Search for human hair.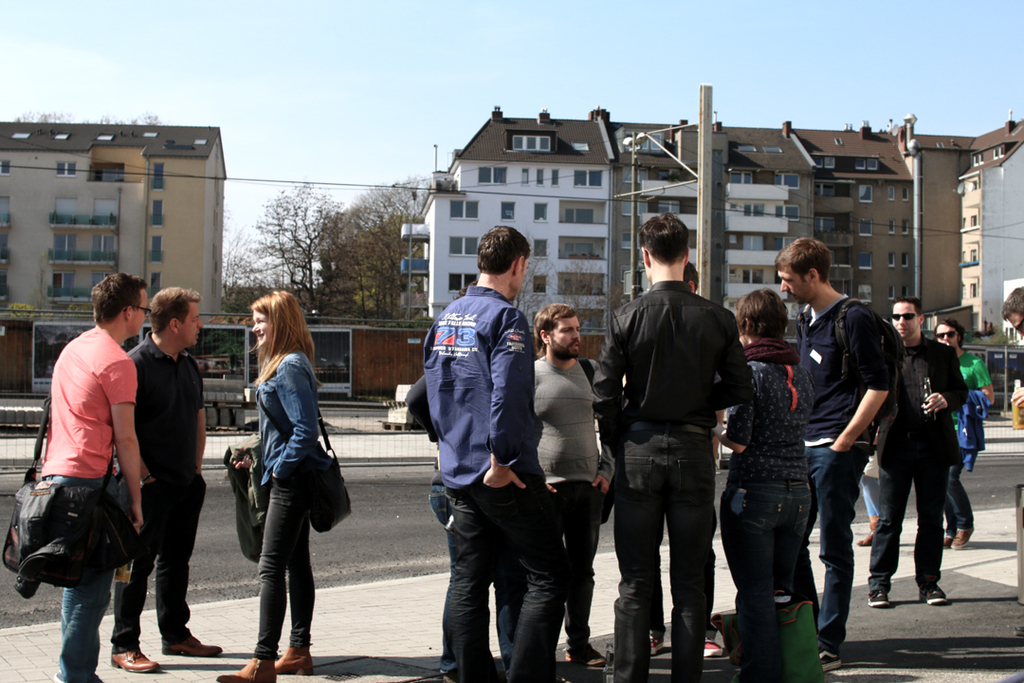
Found at crop(735, 288, 791, 342).
